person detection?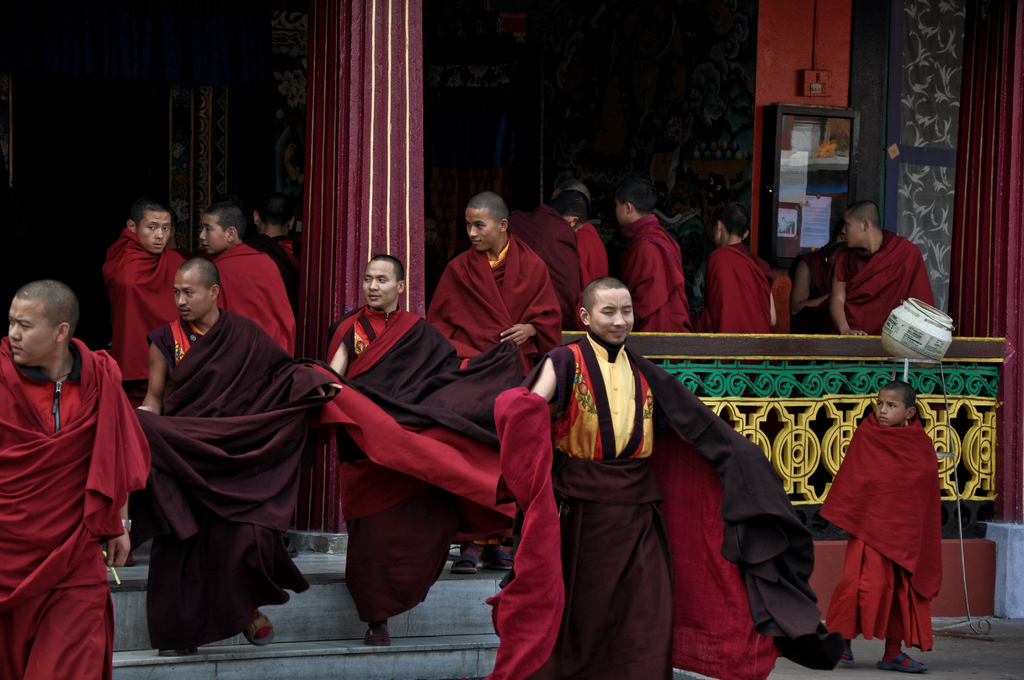
(left=826, top=205, right=937, bottom=339)
